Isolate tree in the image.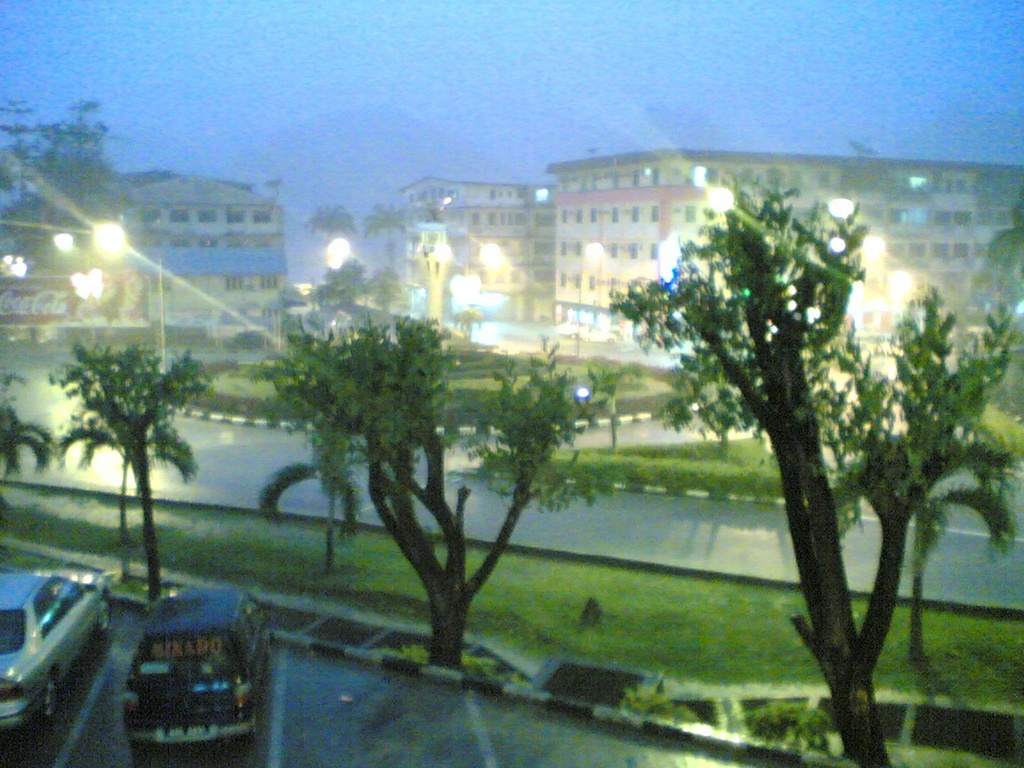
Isolated region: box=[0, 95, 108, 271].
